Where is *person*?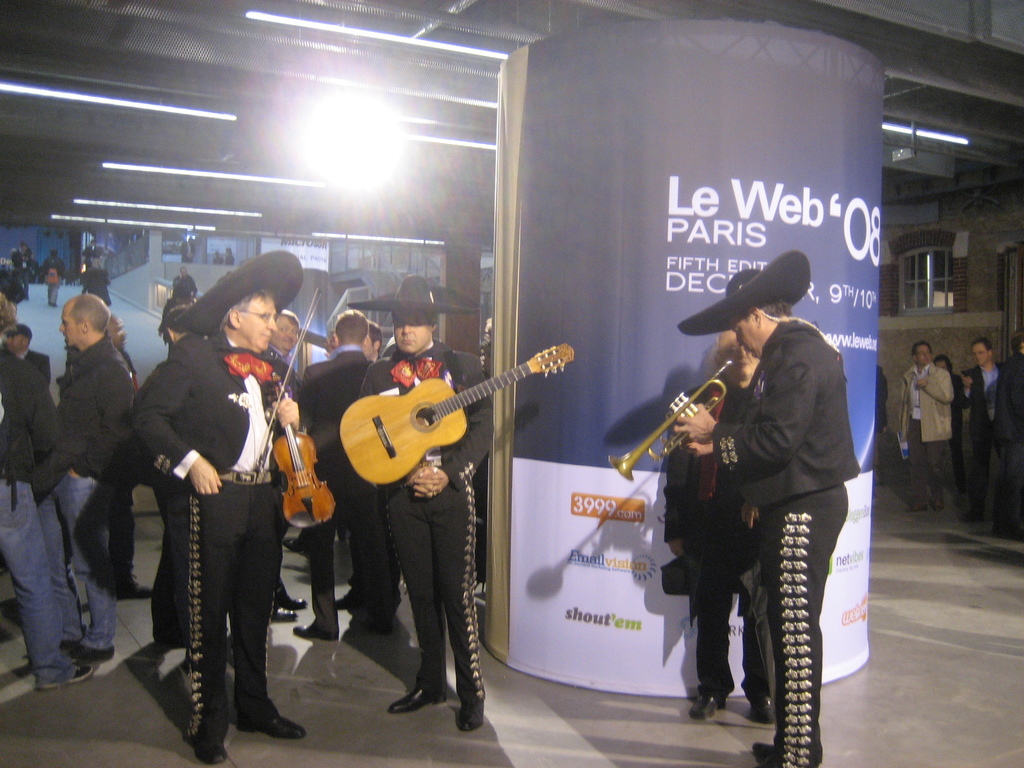
292:306:375:641.
